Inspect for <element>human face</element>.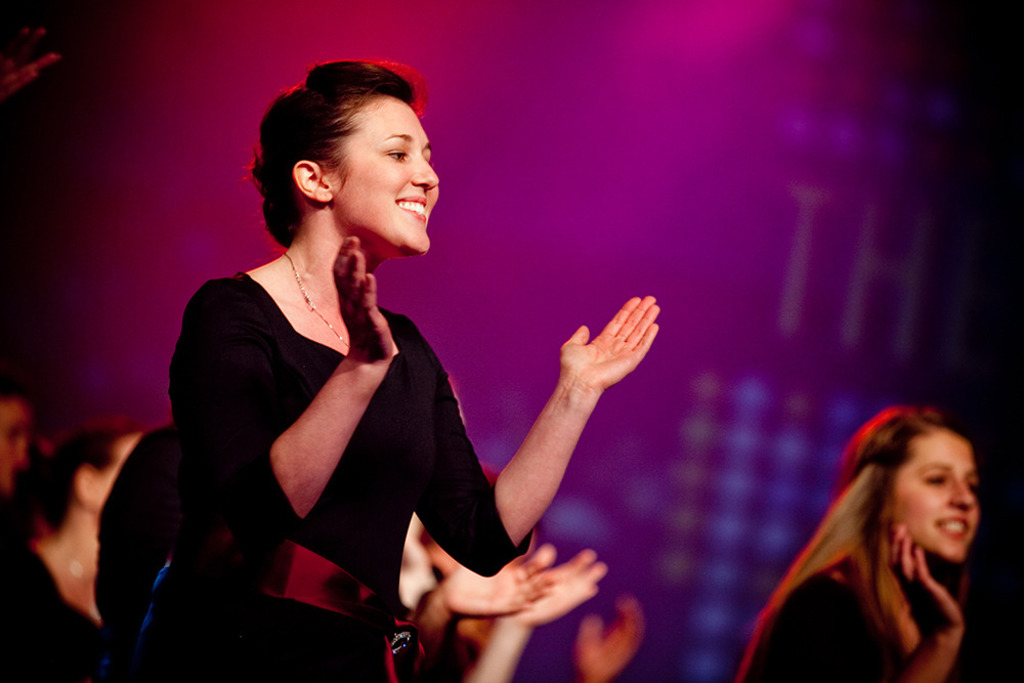
Inspection: box(331, 102, 442, 252).
